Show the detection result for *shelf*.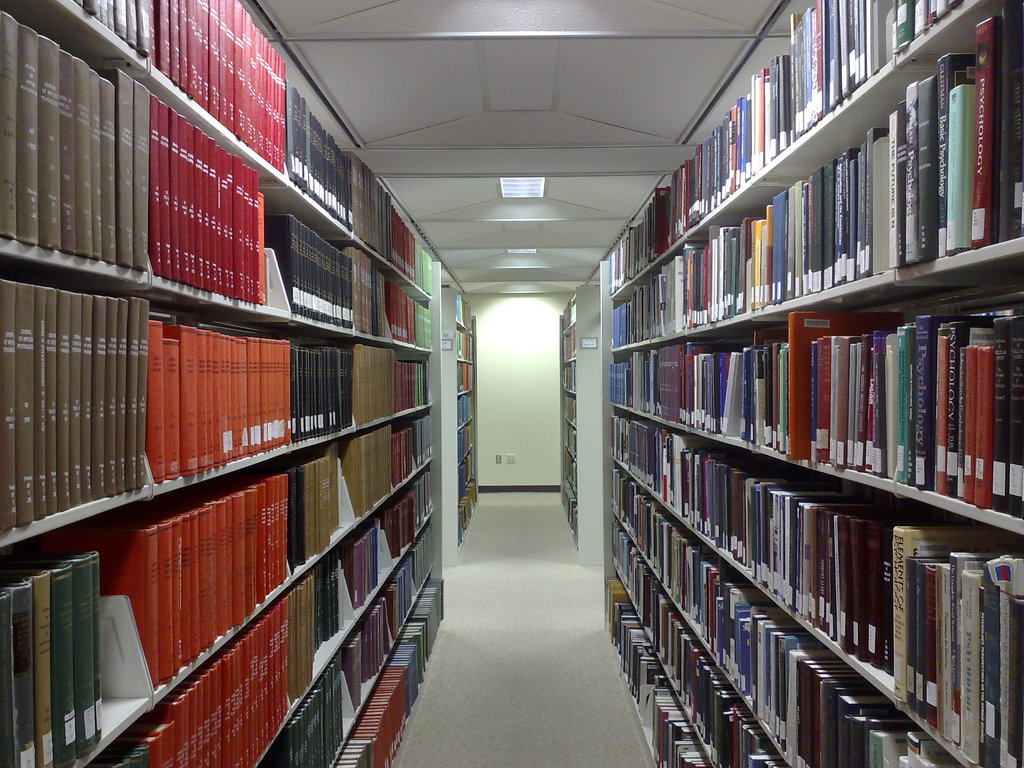
455/449/474/507.
